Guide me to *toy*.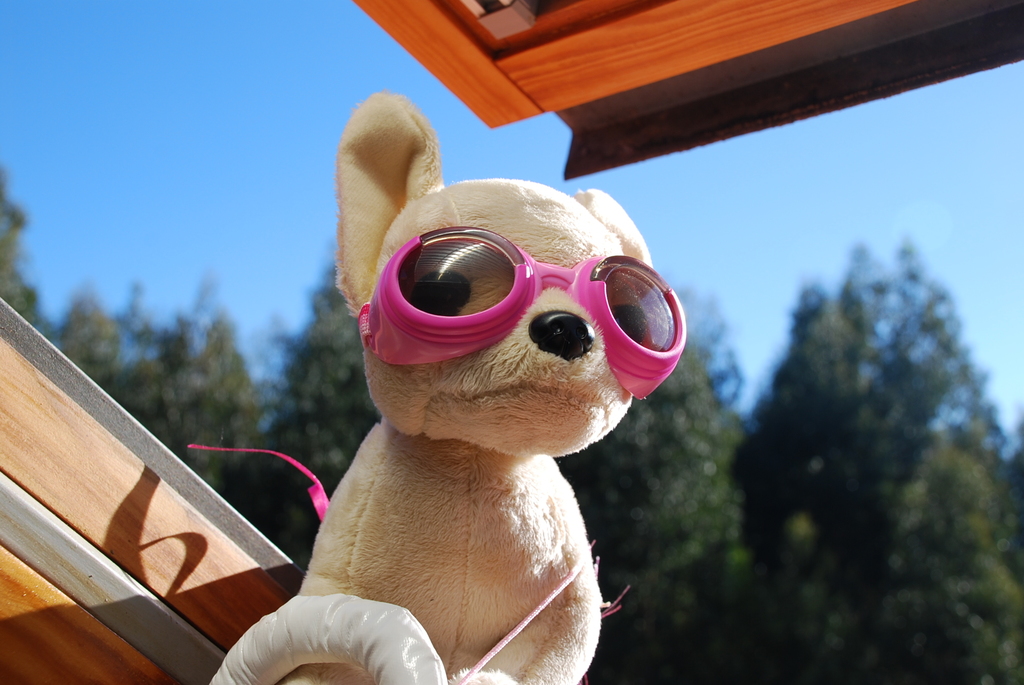
Guidance: locate(202, 88, 688, 684).
